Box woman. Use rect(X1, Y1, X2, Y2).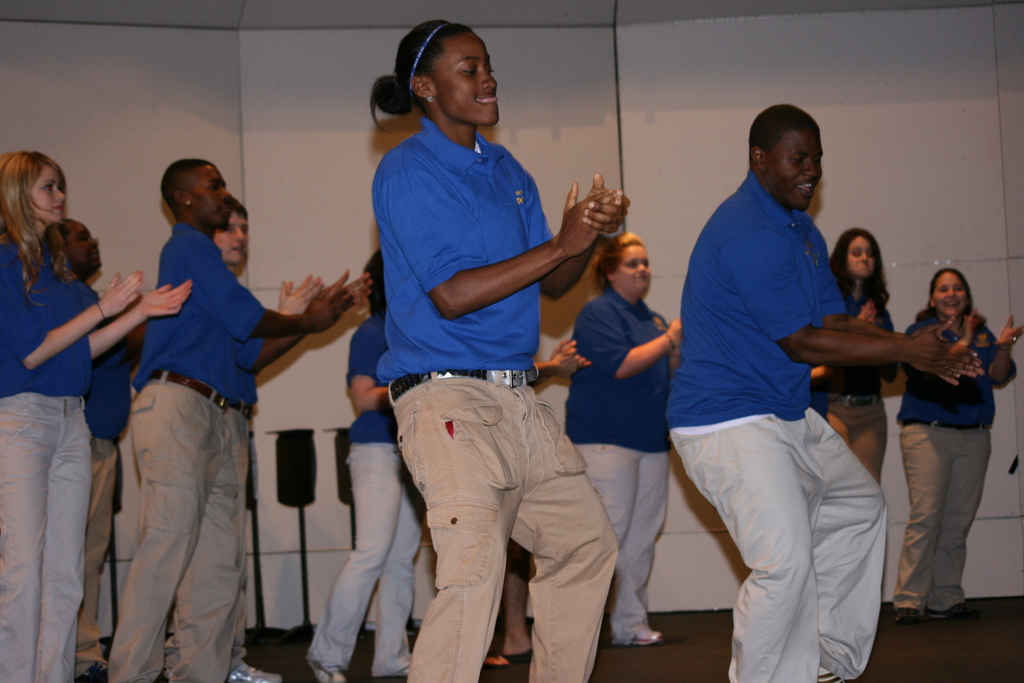
rect(0, 143, 191, 682).
